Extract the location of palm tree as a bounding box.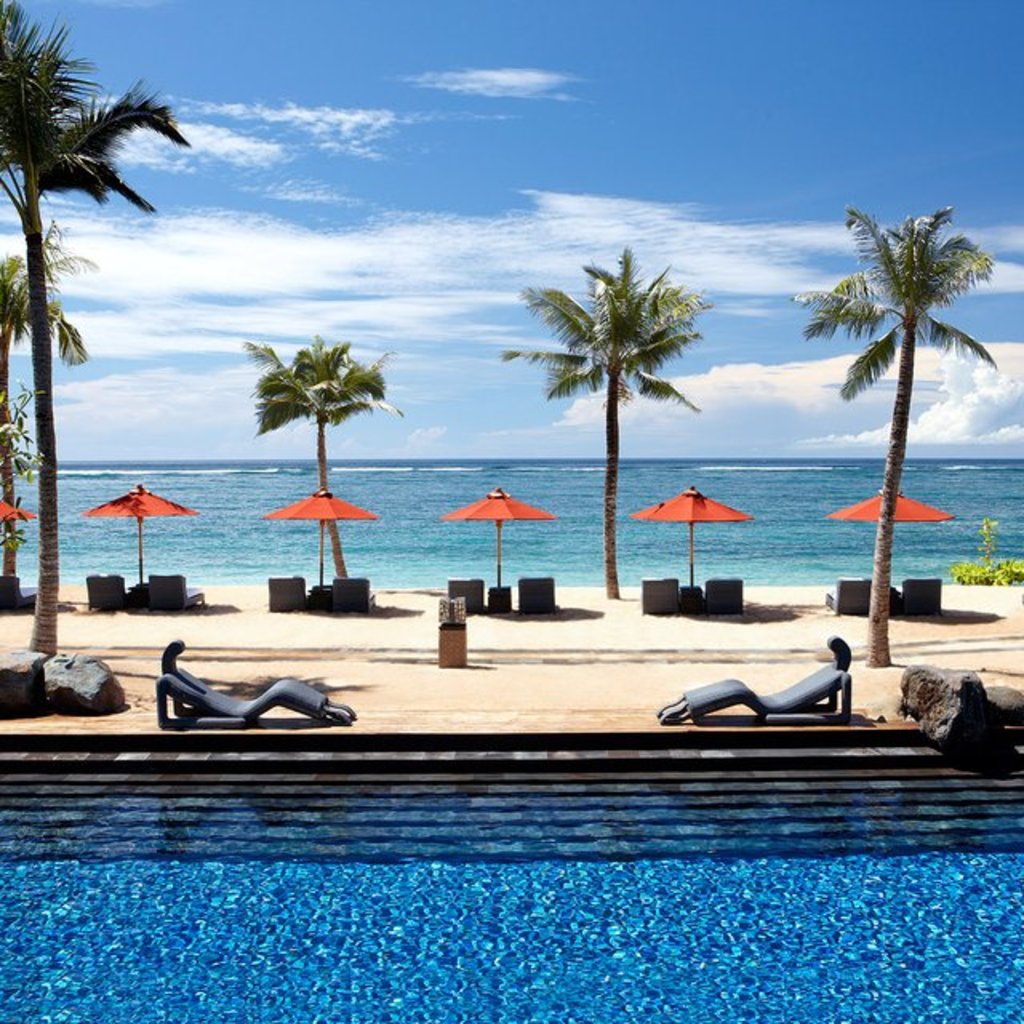
region(787, 203, 1000, 667).
